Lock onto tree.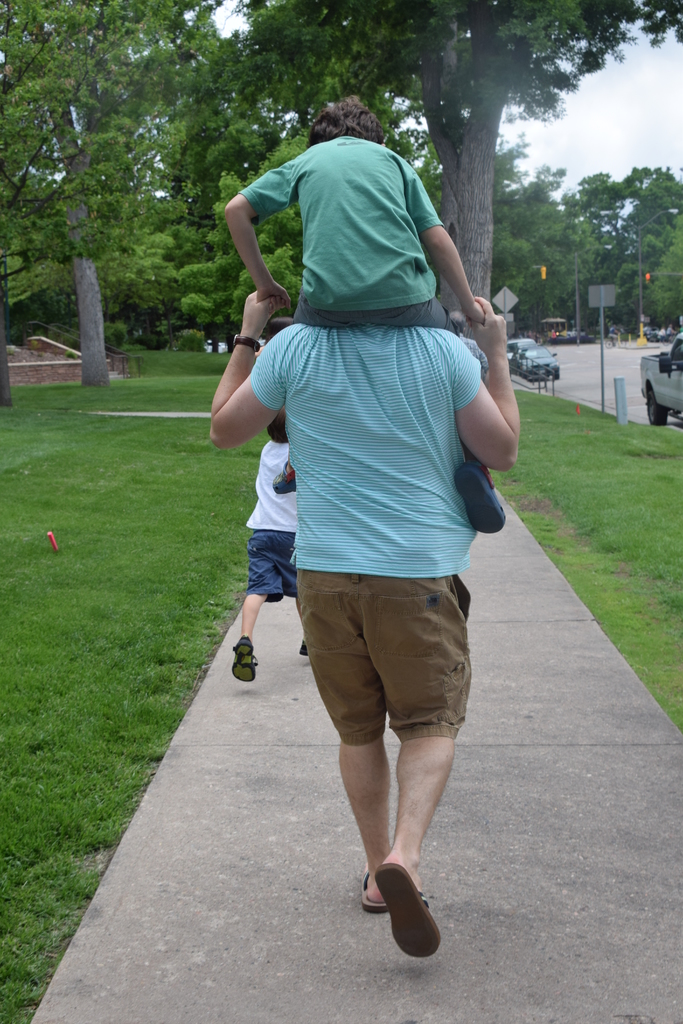
Locked: 19/52/233/389.
